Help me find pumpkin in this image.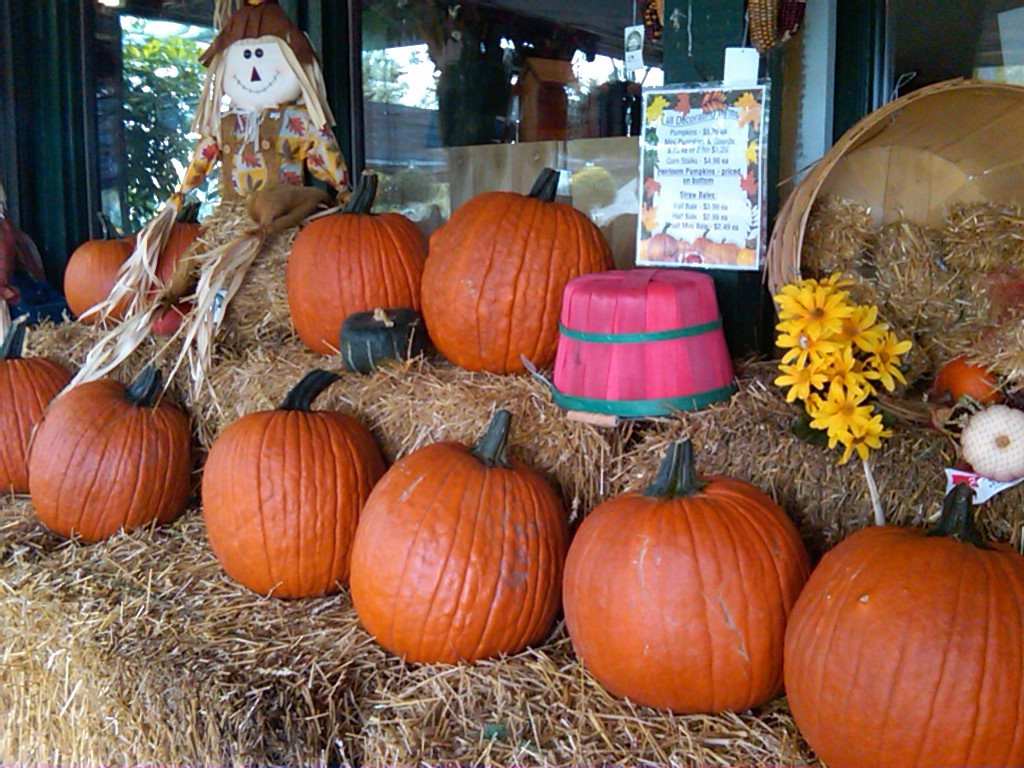
Found it: 783:496:1023:767.
